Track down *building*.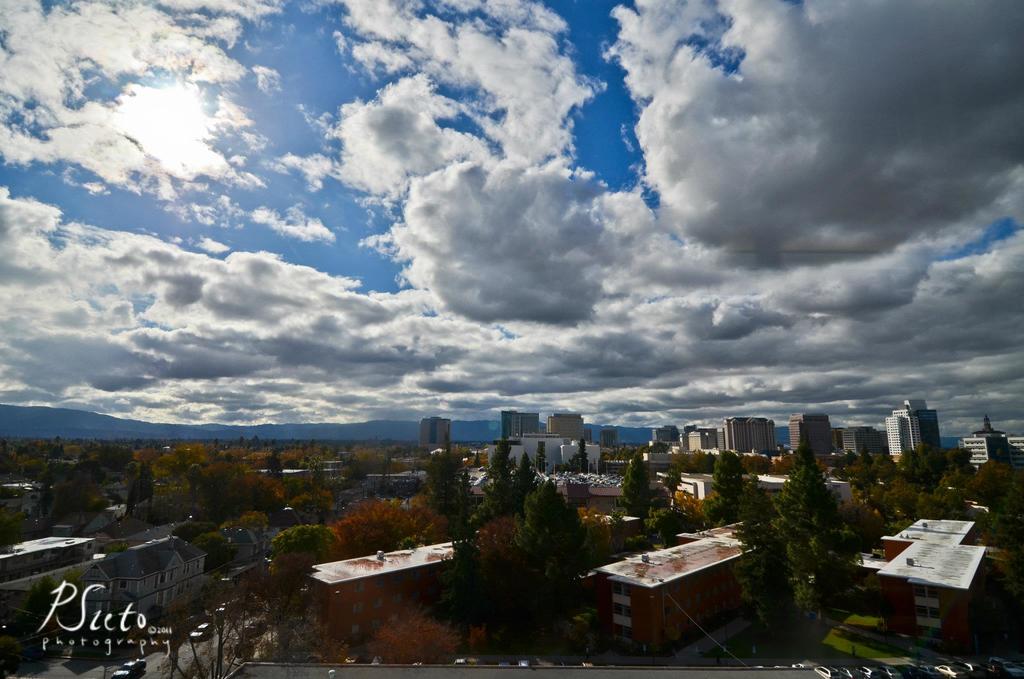
Tracked to 870 512 1023 657.
